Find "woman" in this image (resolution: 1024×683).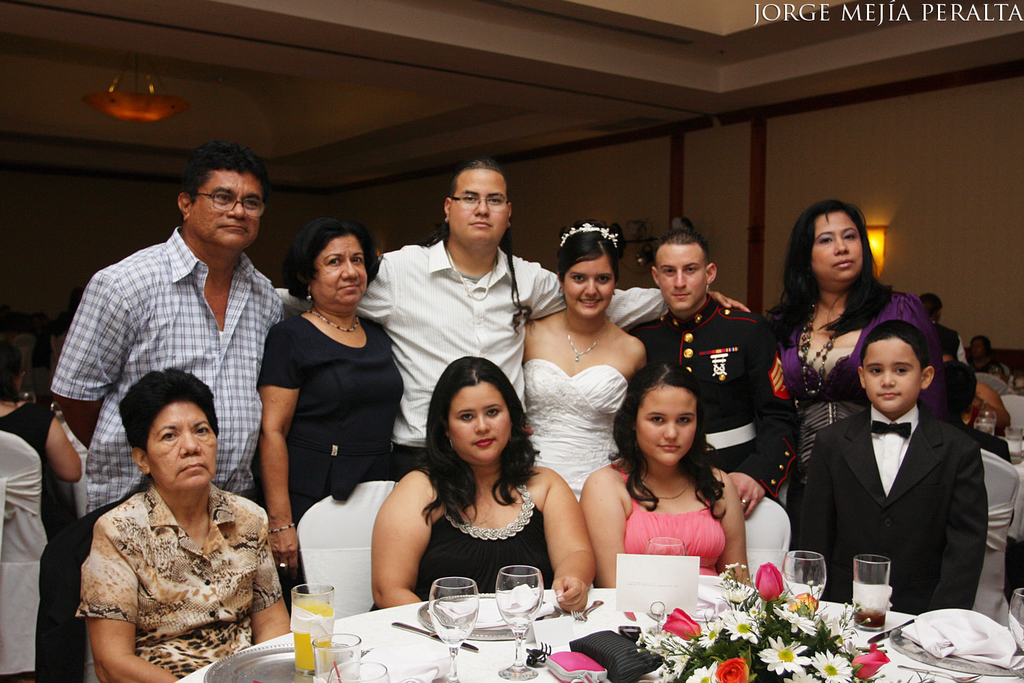
pyautogui.locateOnScreen(0, 350, 81, 682).
